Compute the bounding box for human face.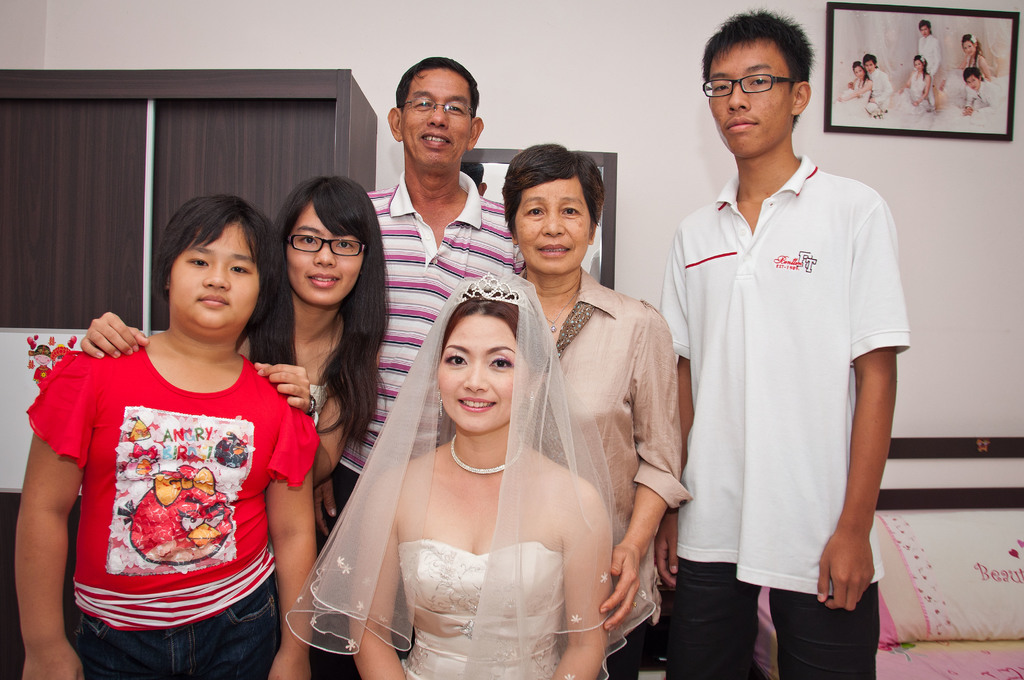
bbox=(399, 67, 473, 166).
